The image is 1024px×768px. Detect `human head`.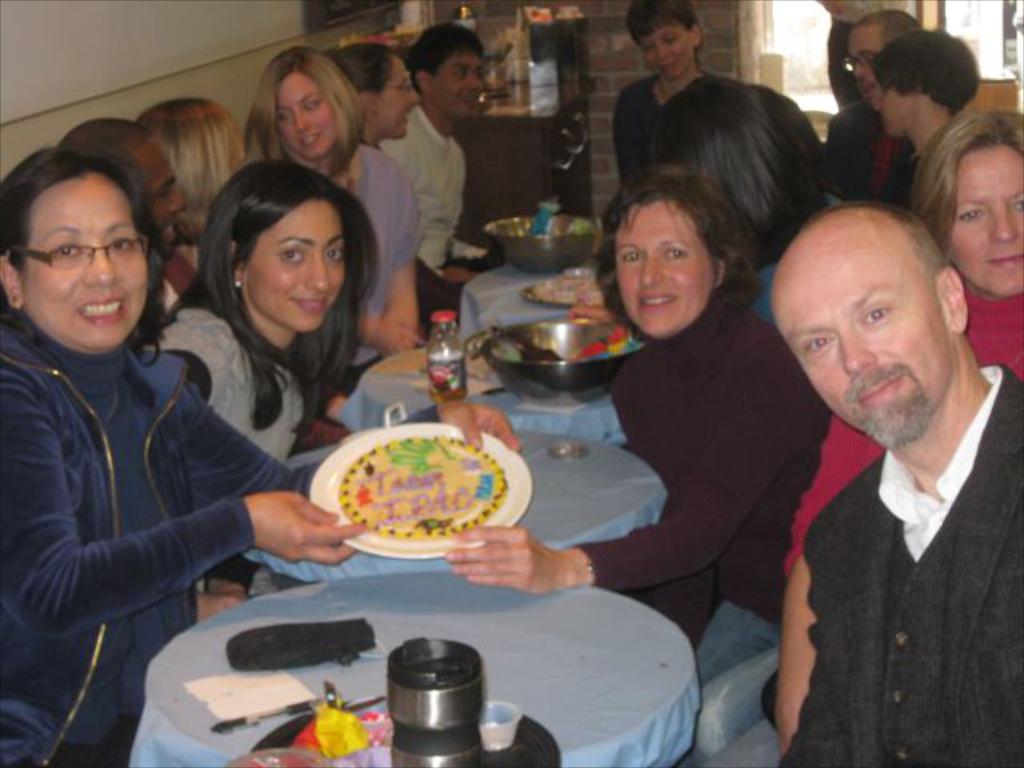
Detection: crop(254, 46, 355, 160).
